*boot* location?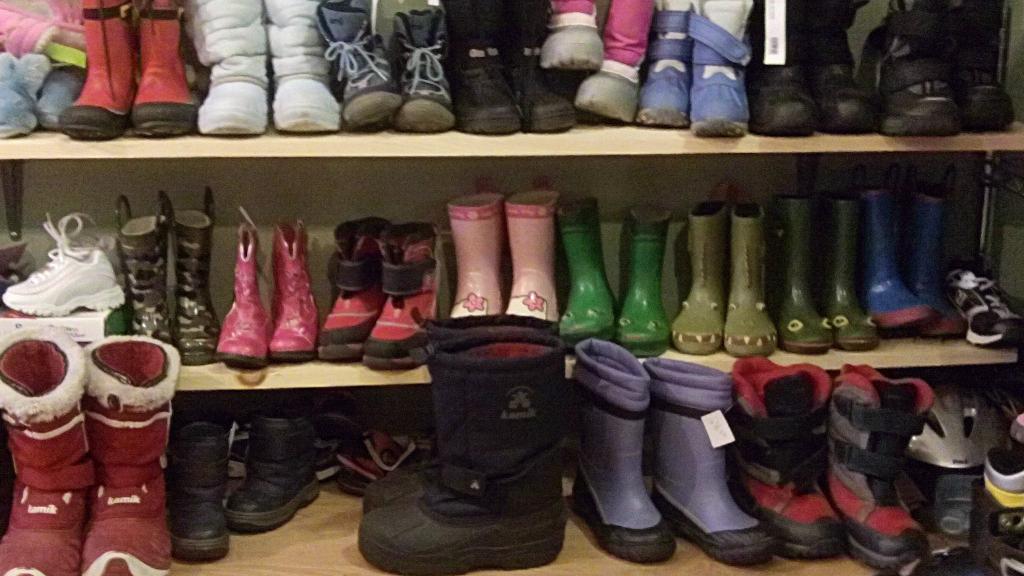
select_region(163, 417, 230, 567)
